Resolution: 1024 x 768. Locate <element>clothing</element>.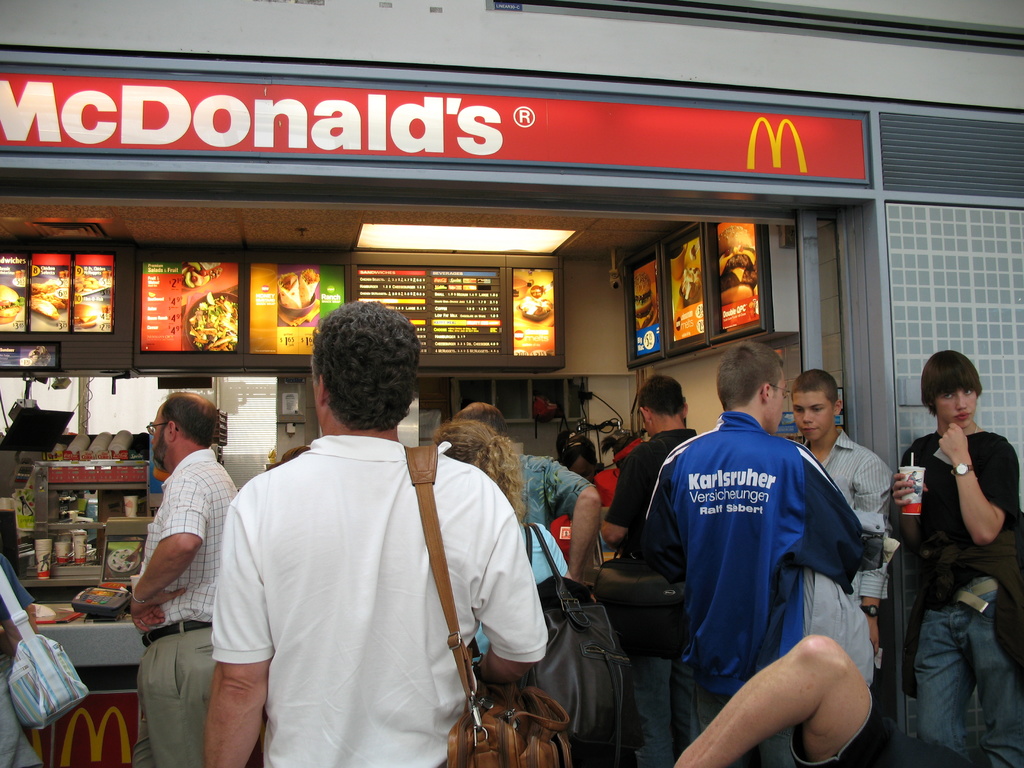
897:422:1023:767.
